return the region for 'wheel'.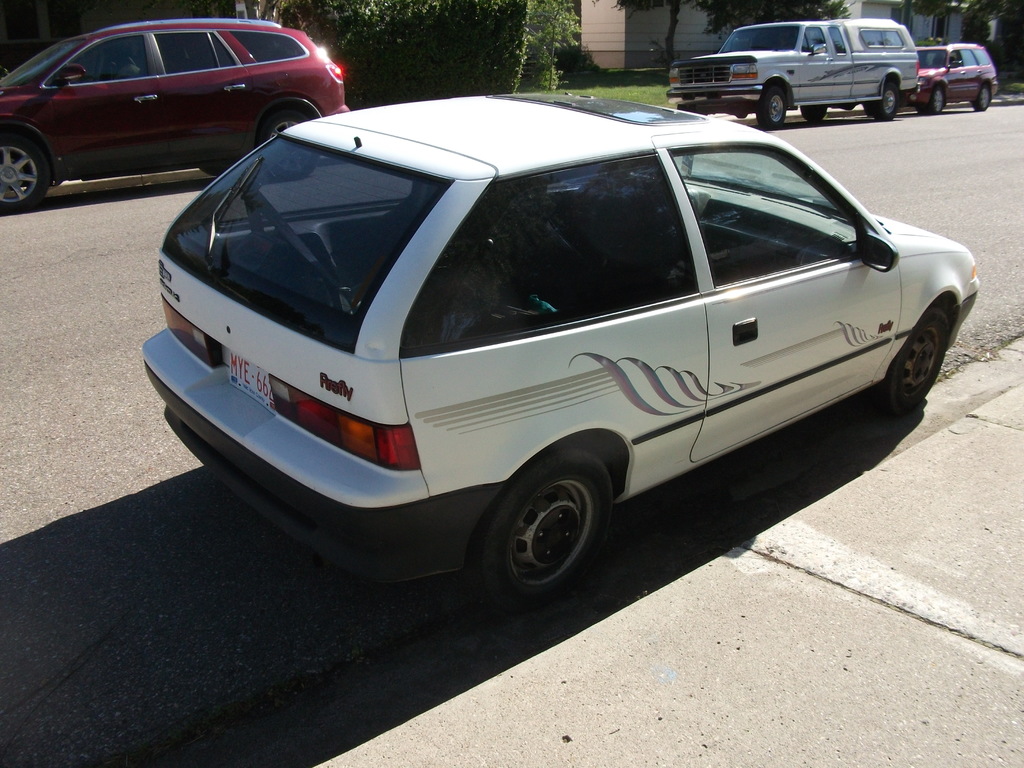
(971, 86, 991, 110).
